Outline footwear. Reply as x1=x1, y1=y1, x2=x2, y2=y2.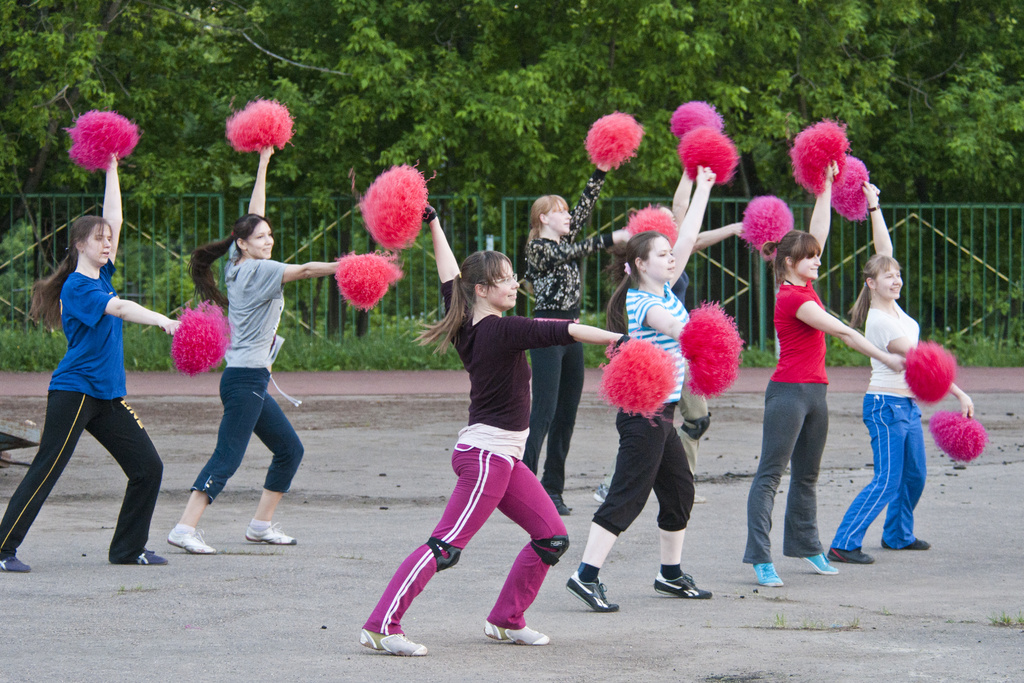
x1=752, y1=558, x2=782, y2=583.
